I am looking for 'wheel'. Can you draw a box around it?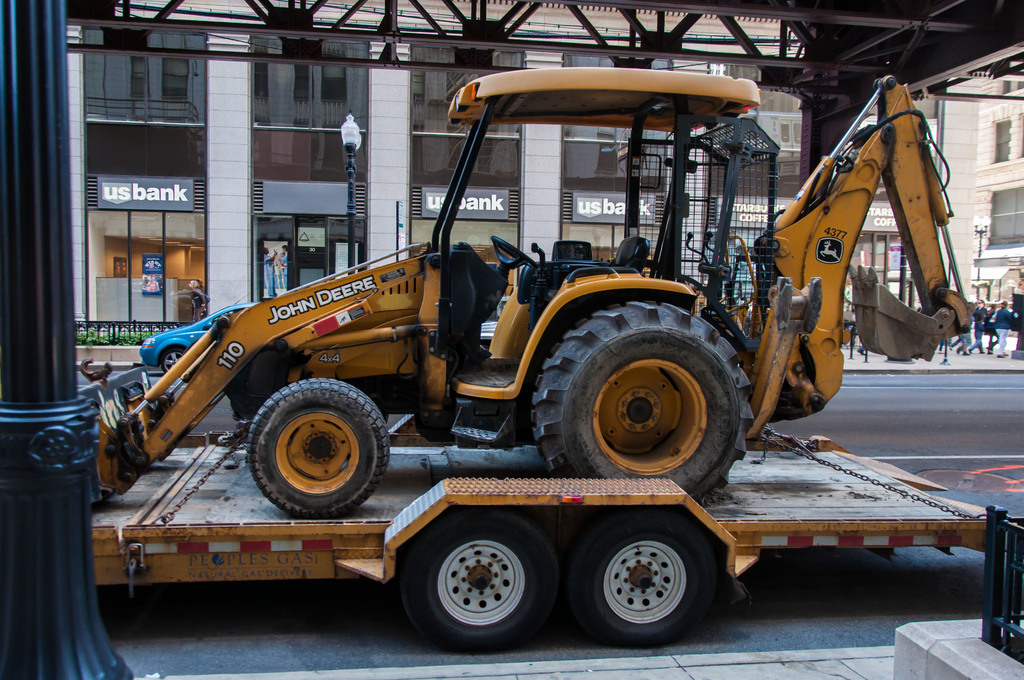
Sure, the bounding box is (513, 306, 758, 503).
